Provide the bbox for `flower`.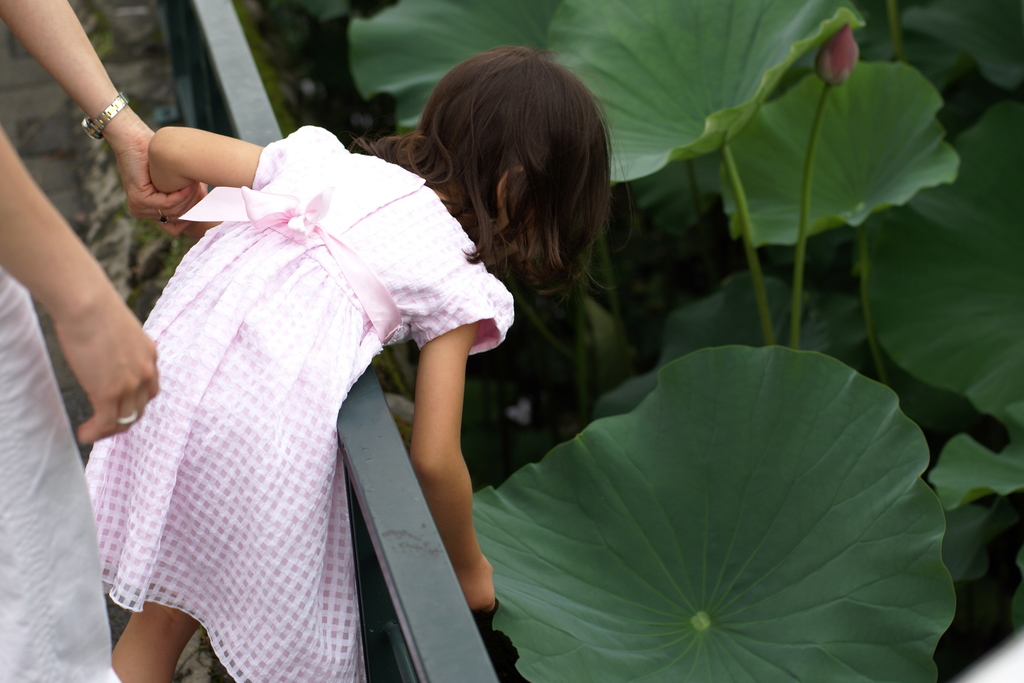
BBox(818, 21, 858, 93).
